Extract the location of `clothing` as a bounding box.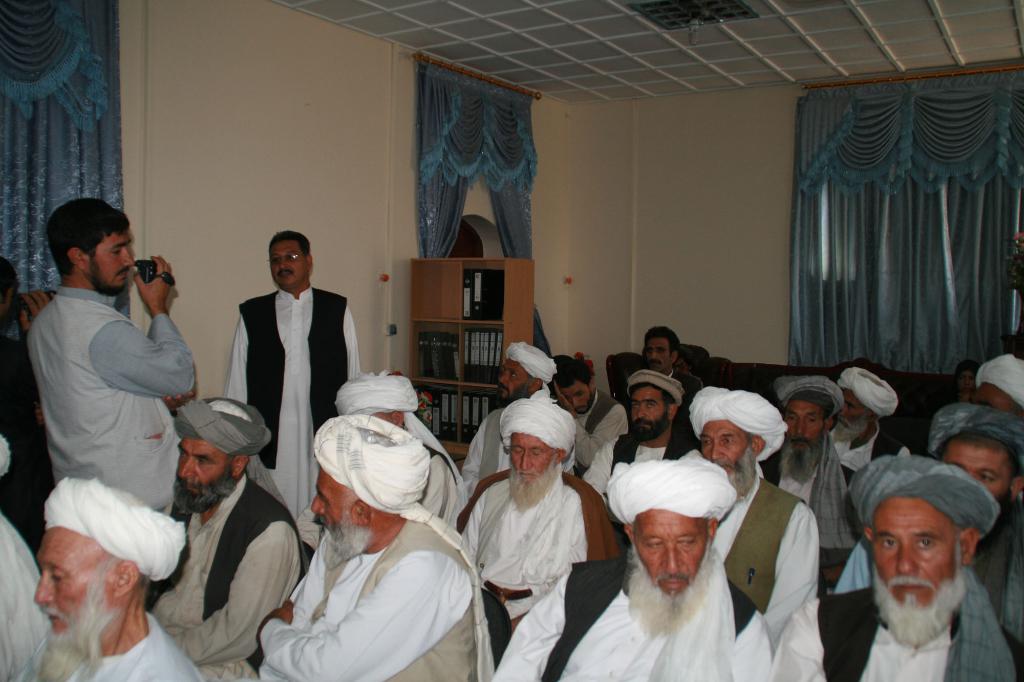
0, 514, 58, 681.
